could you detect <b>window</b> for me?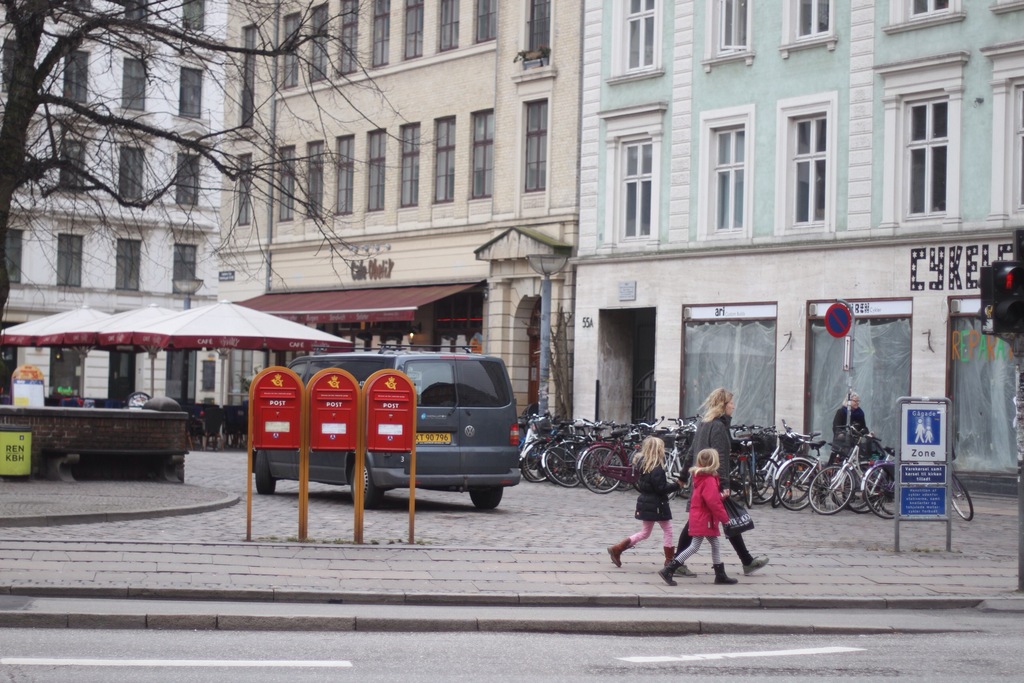
Detection result: l=372, t=129, r=380, b=210.
